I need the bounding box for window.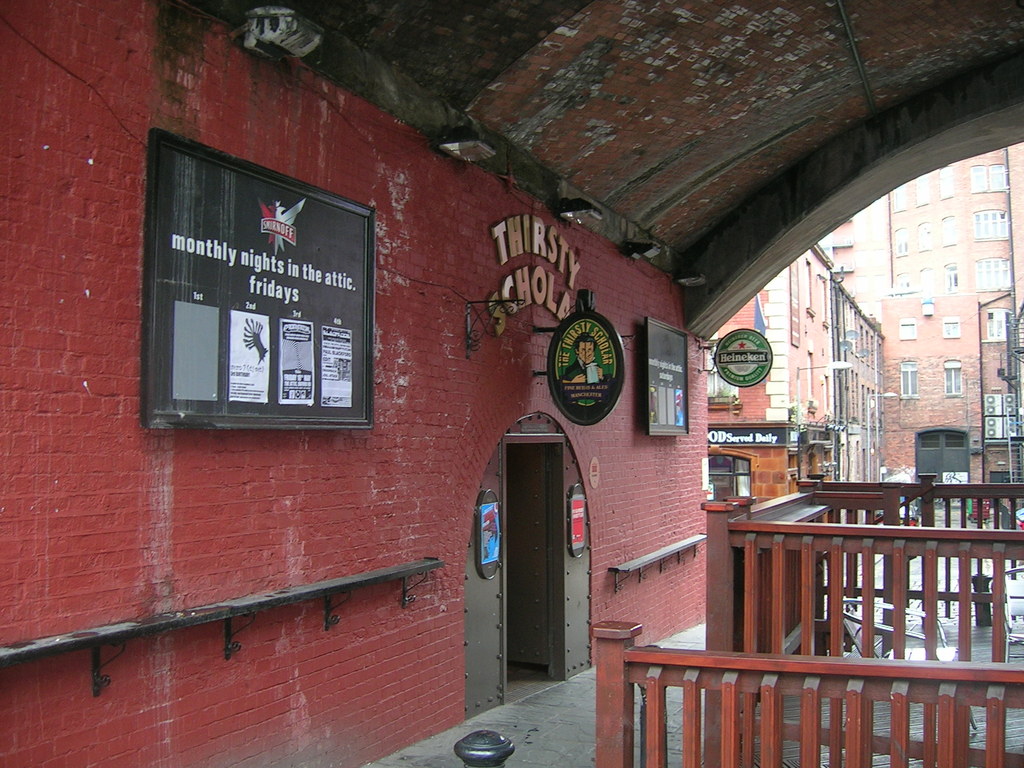
Here it is: pyautogui.locateOnScreen(895, 227, 908, 255).
